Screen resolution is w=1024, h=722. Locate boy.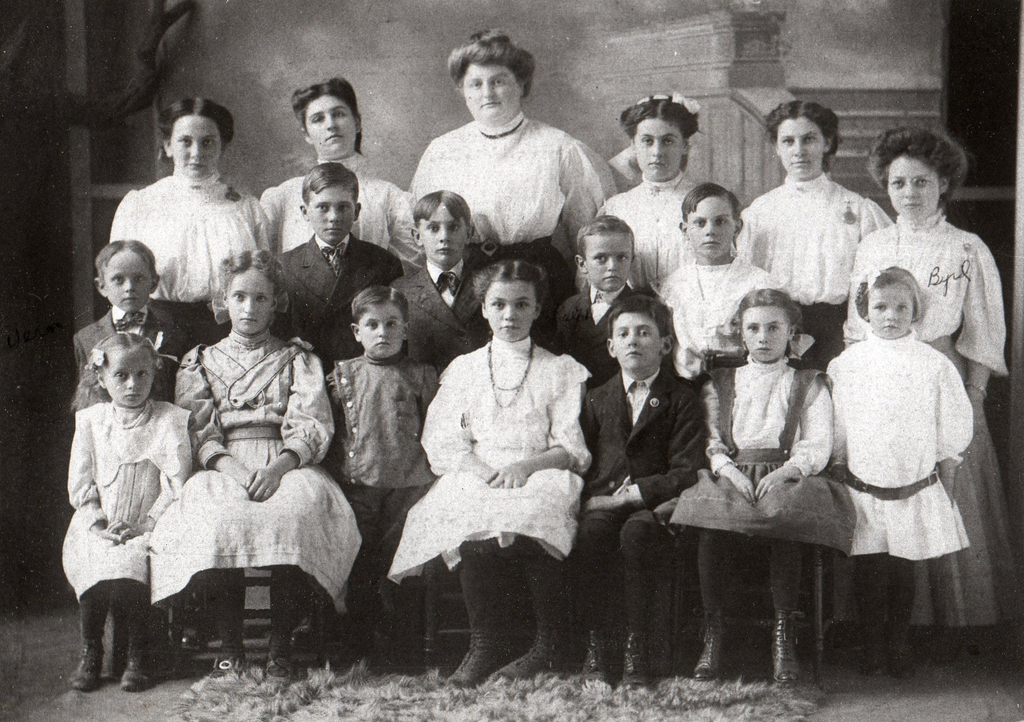
bbox=(397, 178, 518, 333).
